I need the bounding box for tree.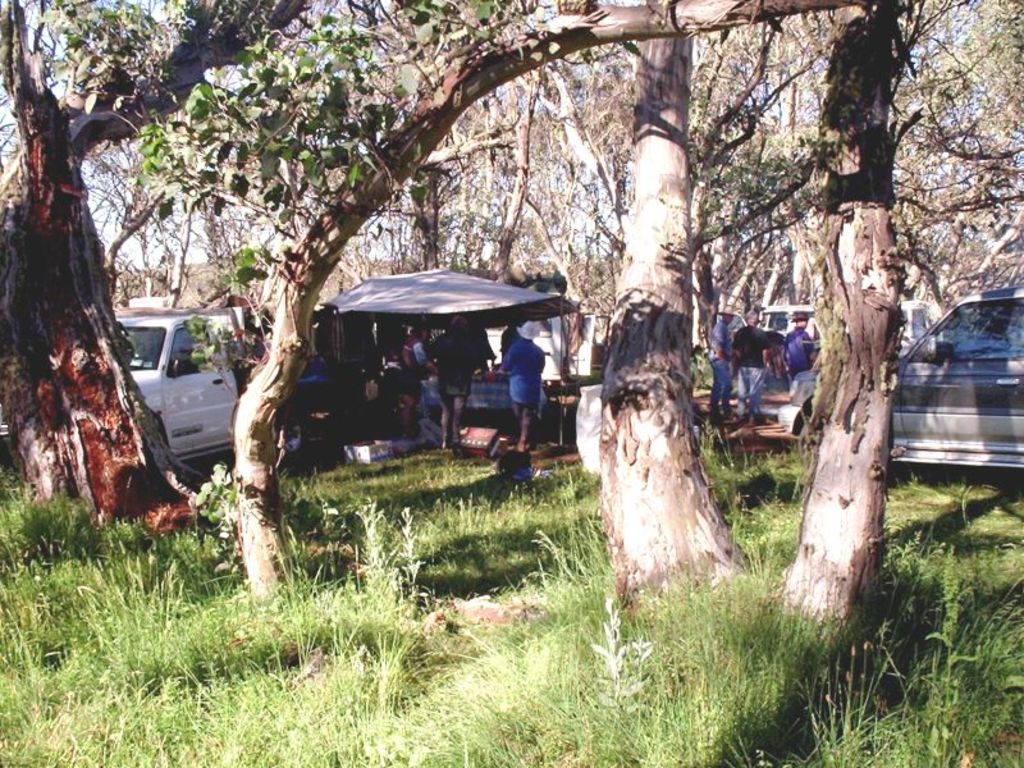
Here it is: x1=211, y1=0, x2=918, y2=625.
